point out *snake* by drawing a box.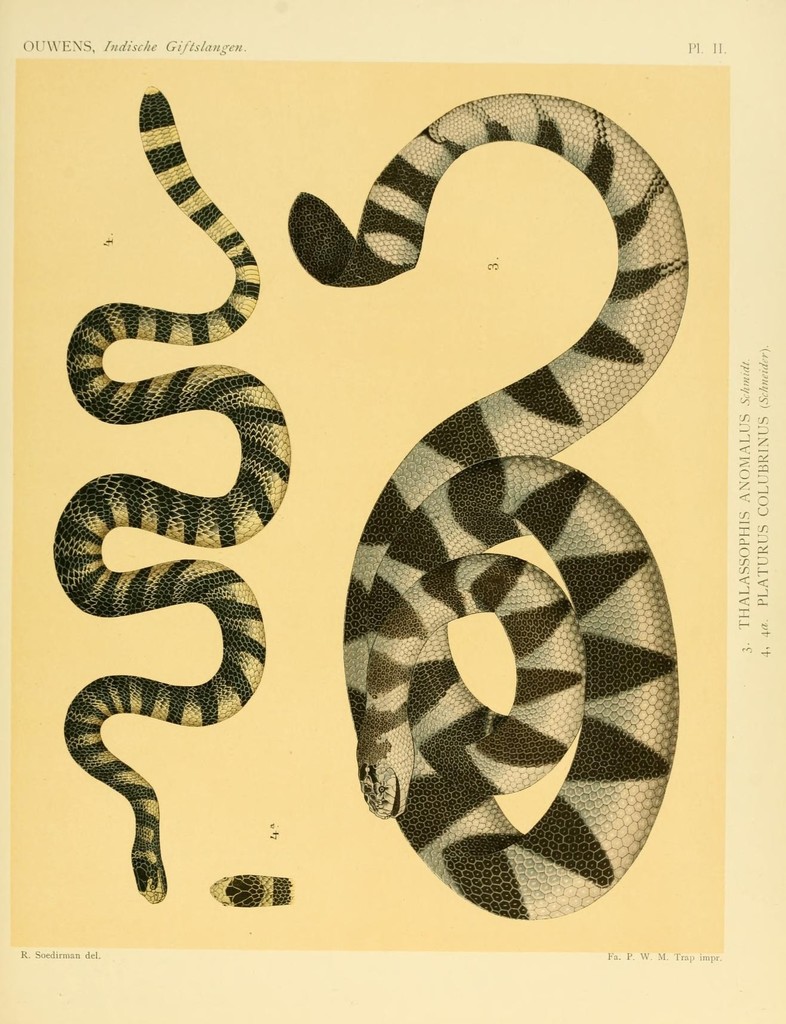
crop(47, 81, 291, 902).
